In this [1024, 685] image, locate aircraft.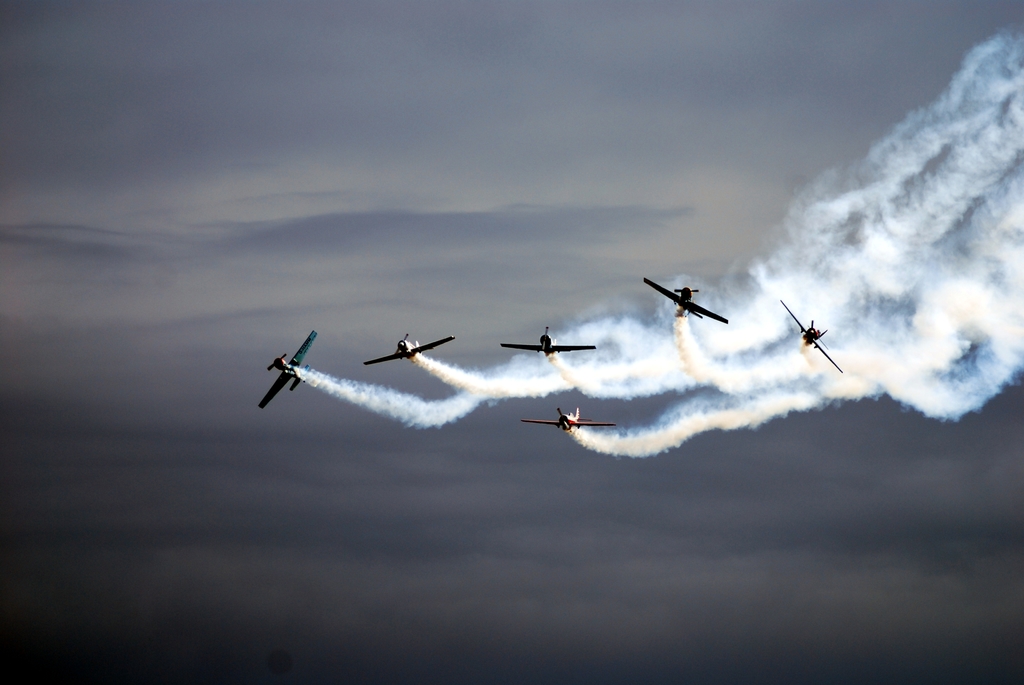
Bounding box: {"x1": 644, "y1": 275, "x2": 731, "y2": 323}.
